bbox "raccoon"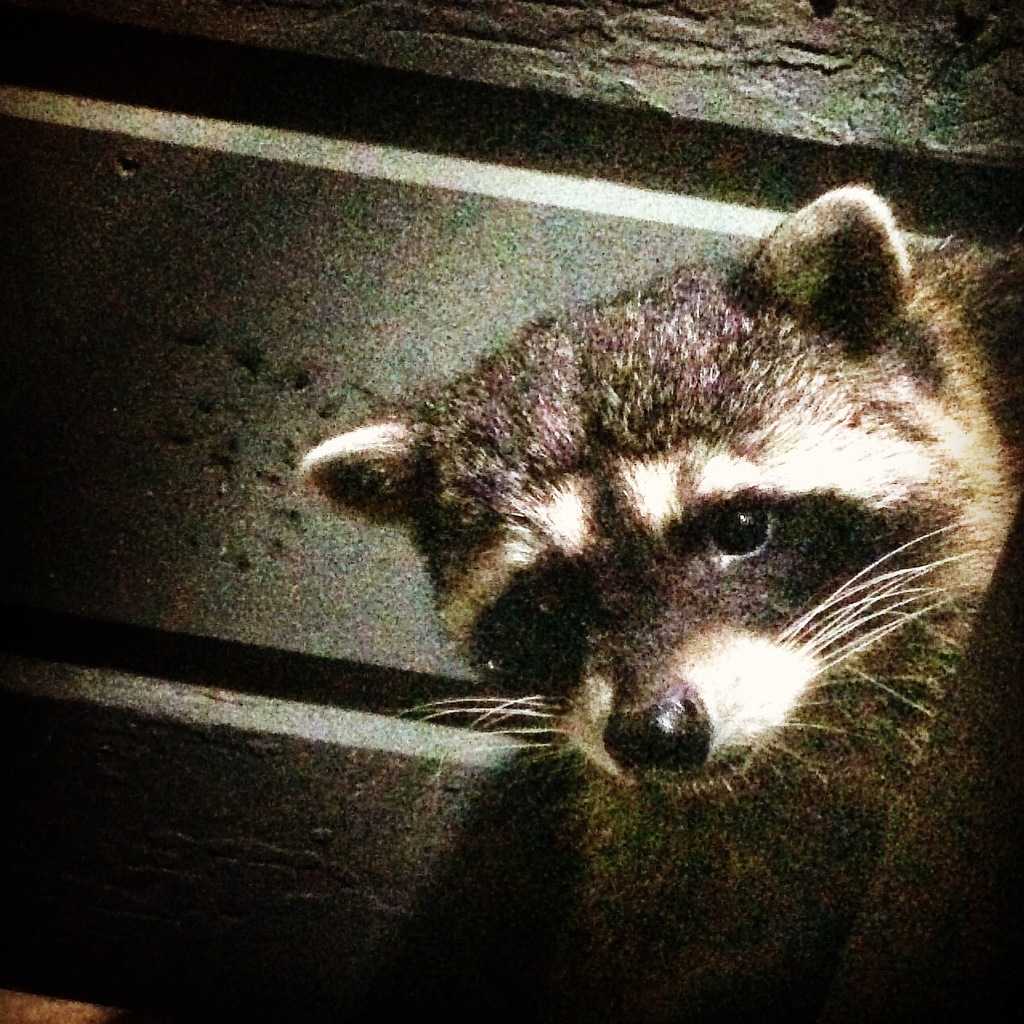
bbox=(297, 179, 1023, 1023)
